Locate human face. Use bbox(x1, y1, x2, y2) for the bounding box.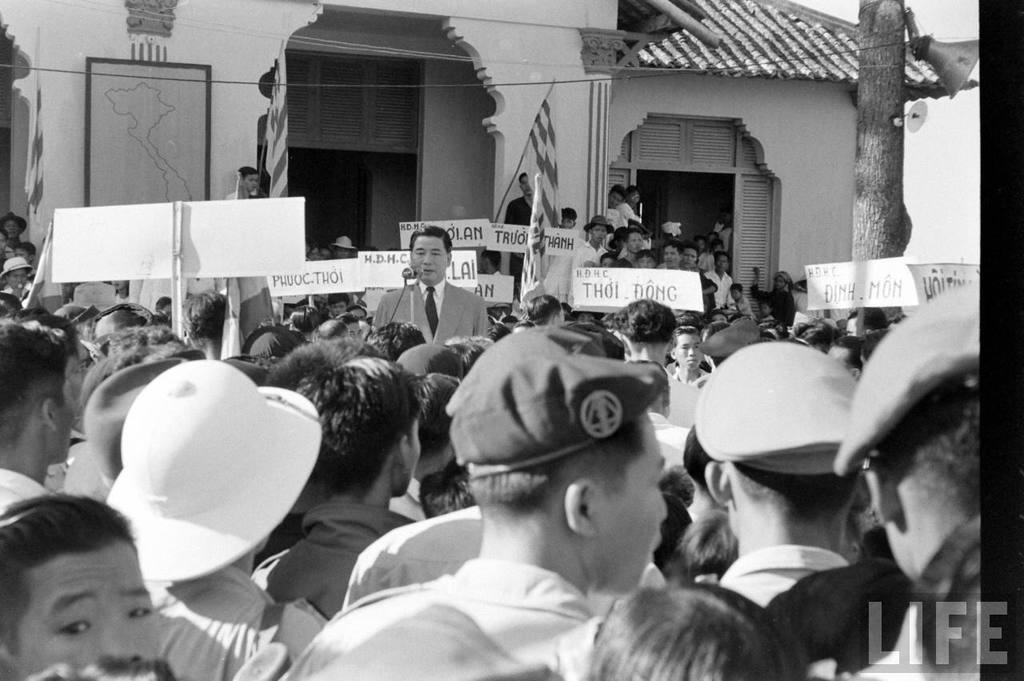
bbox(776, 276, 786, 288).
